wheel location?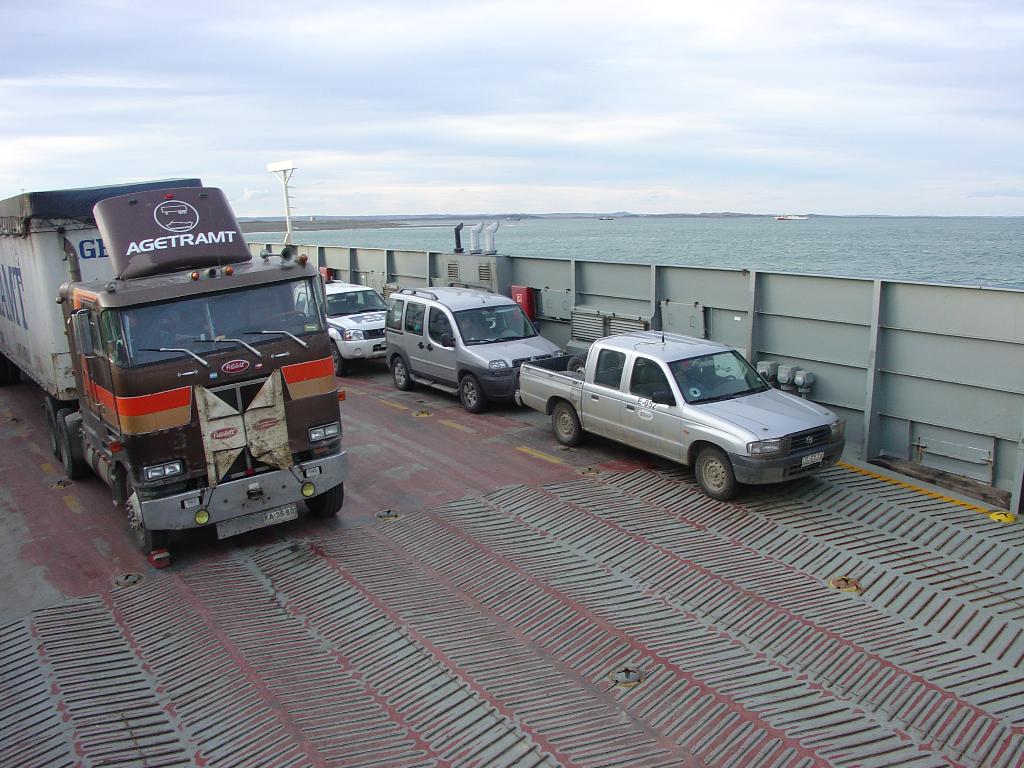
{"x1": 128, "y1": 474, "x2": 166, "y2": 553}
